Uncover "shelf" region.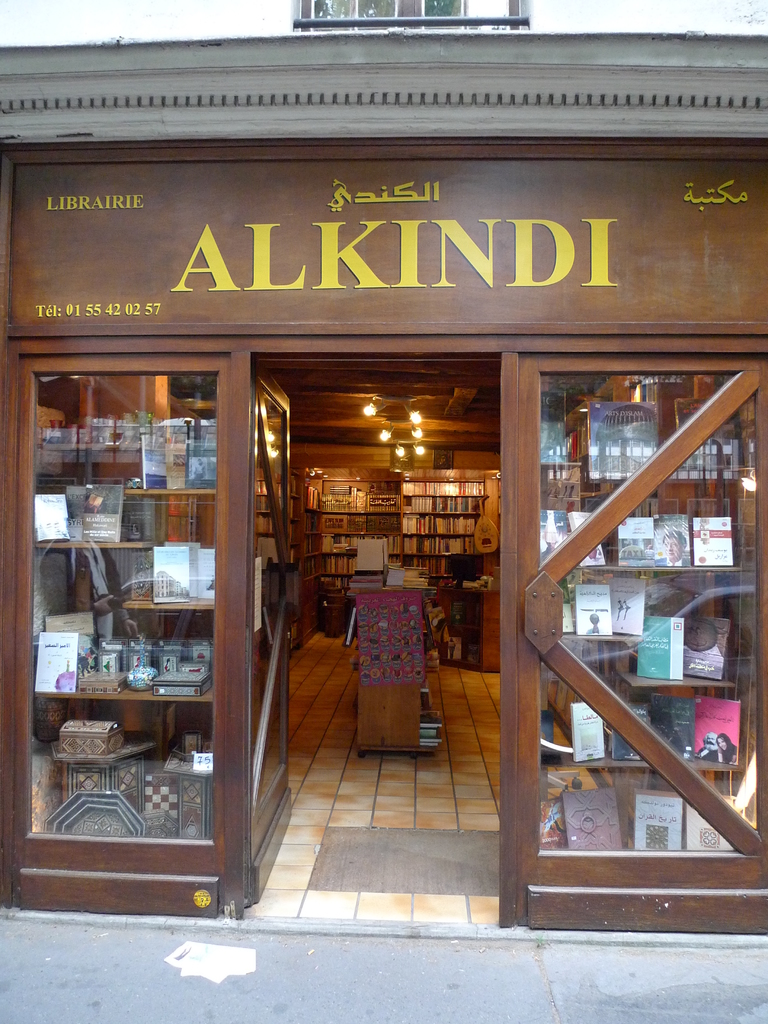
Uncovered: rect(31, 607, 209, 691).
